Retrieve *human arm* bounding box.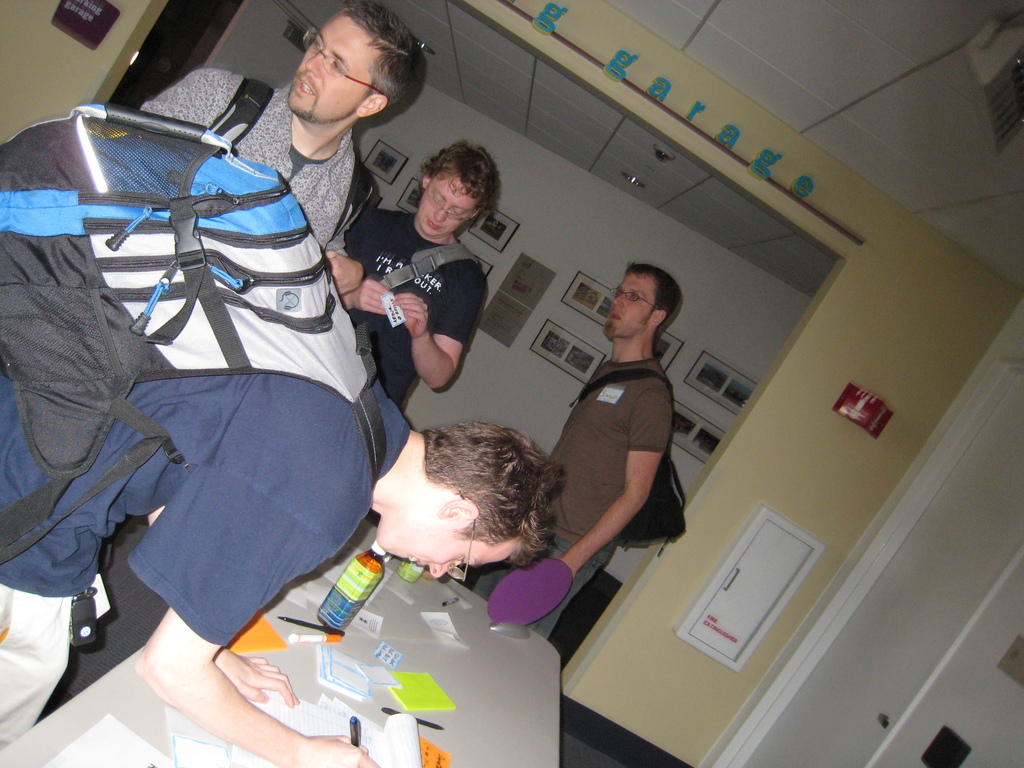
Bounding box: 345:278:399:317.
